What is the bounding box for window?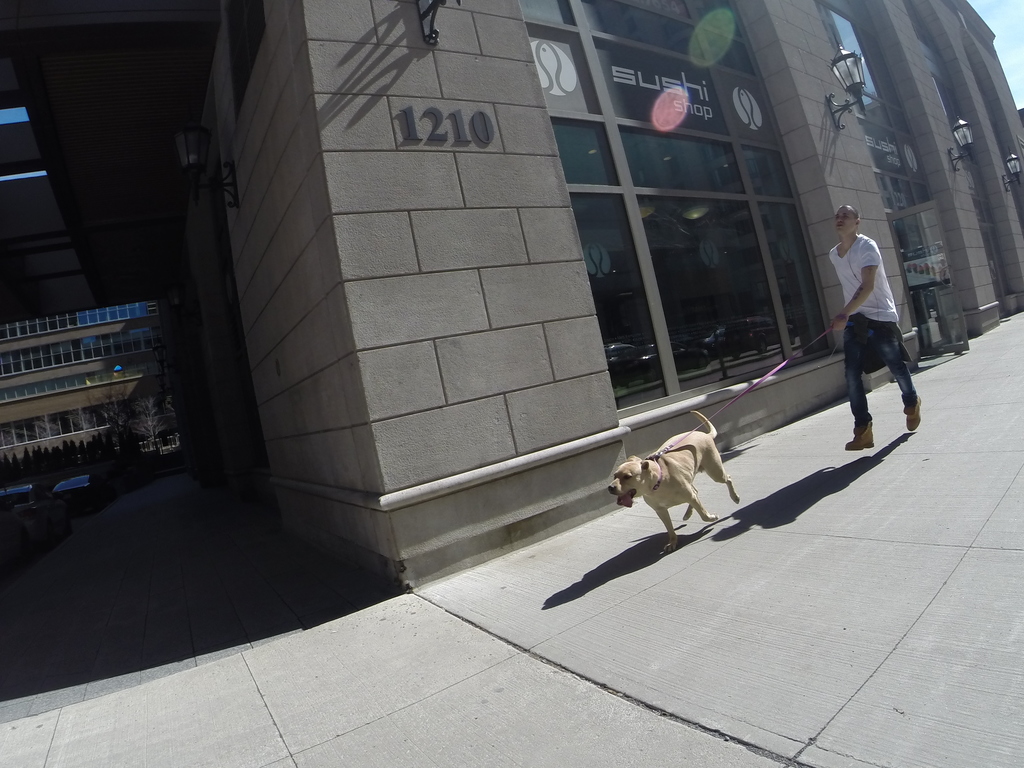
{"left": 571, "top": 193, "right": 666, "bottom": 412}.
